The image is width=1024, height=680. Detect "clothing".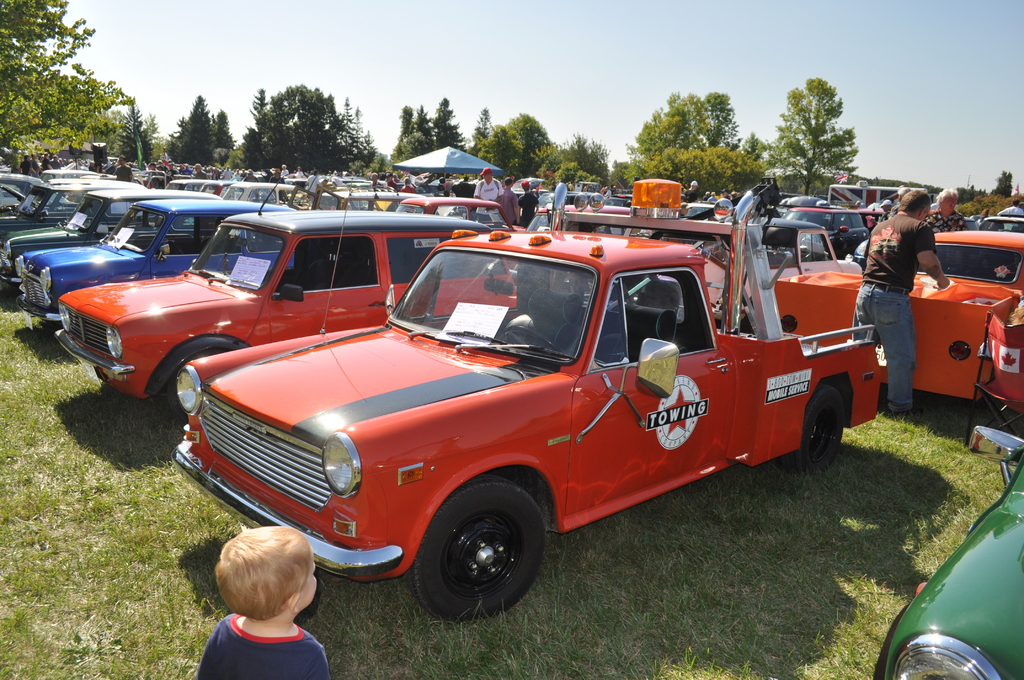
Detection: Rect(199, 613, 330, 679).
